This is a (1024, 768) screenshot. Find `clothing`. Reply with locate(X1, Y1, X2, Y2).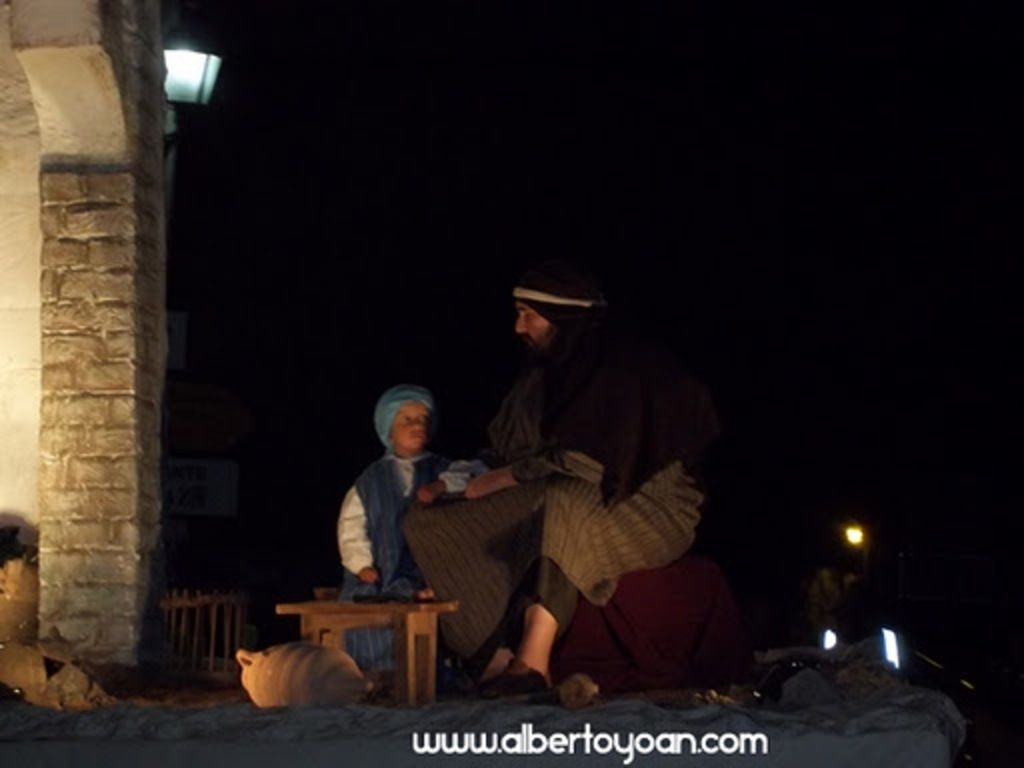
locate(334, 456, 492, 686).
